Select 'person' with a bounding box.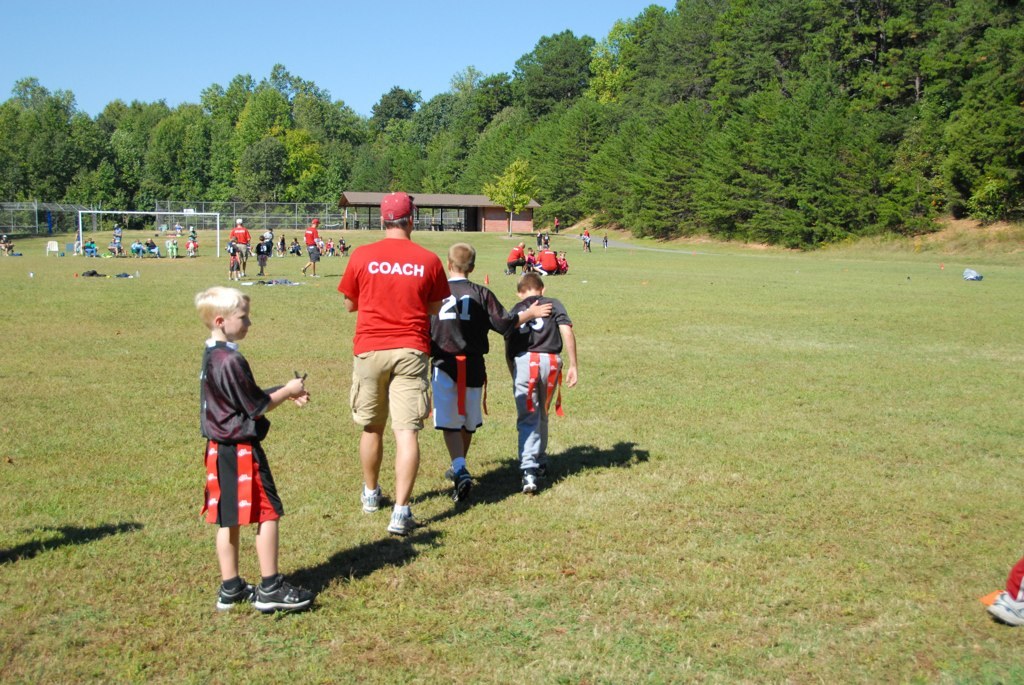
region(580, 239, 590, 259).
